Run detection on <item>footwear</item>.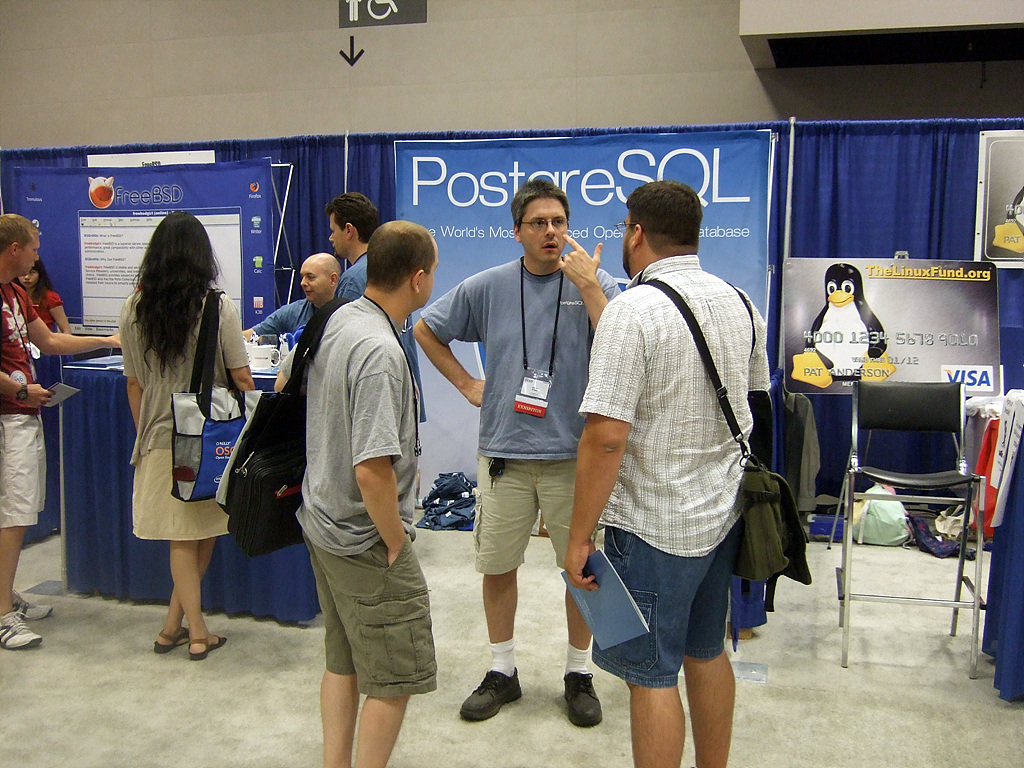
Result: {"left": 563, "top": 671, "right": 604, "bottom": 729}.
